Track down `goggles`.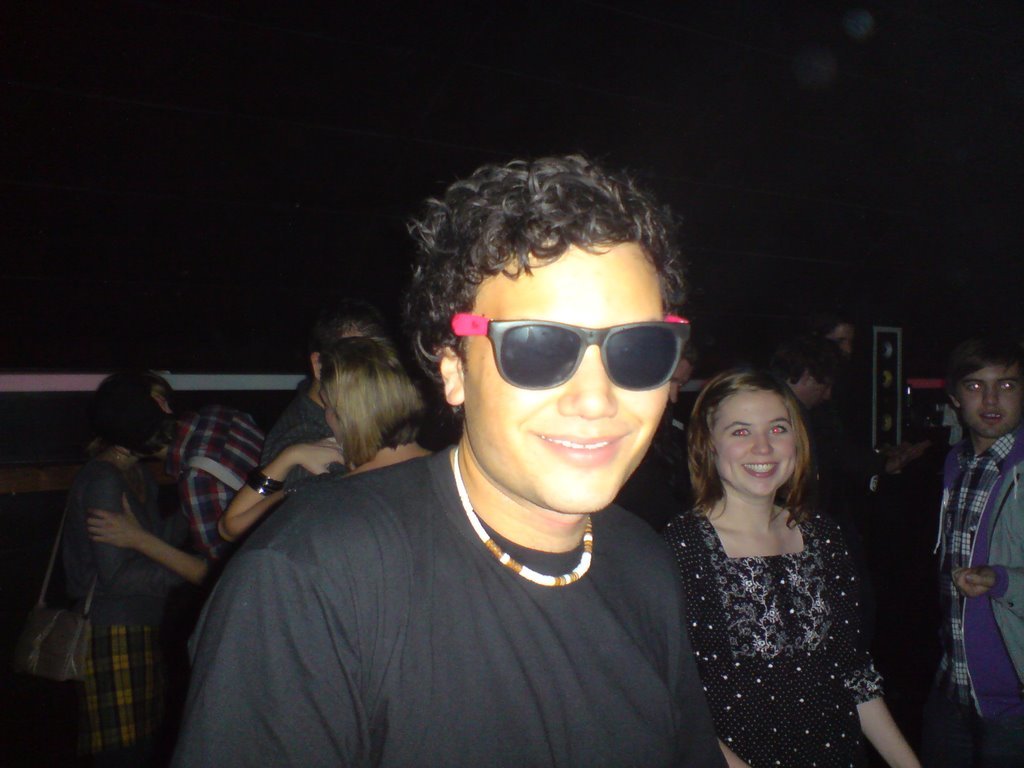
Tracked to BBox(442, 296, 695, 397).
